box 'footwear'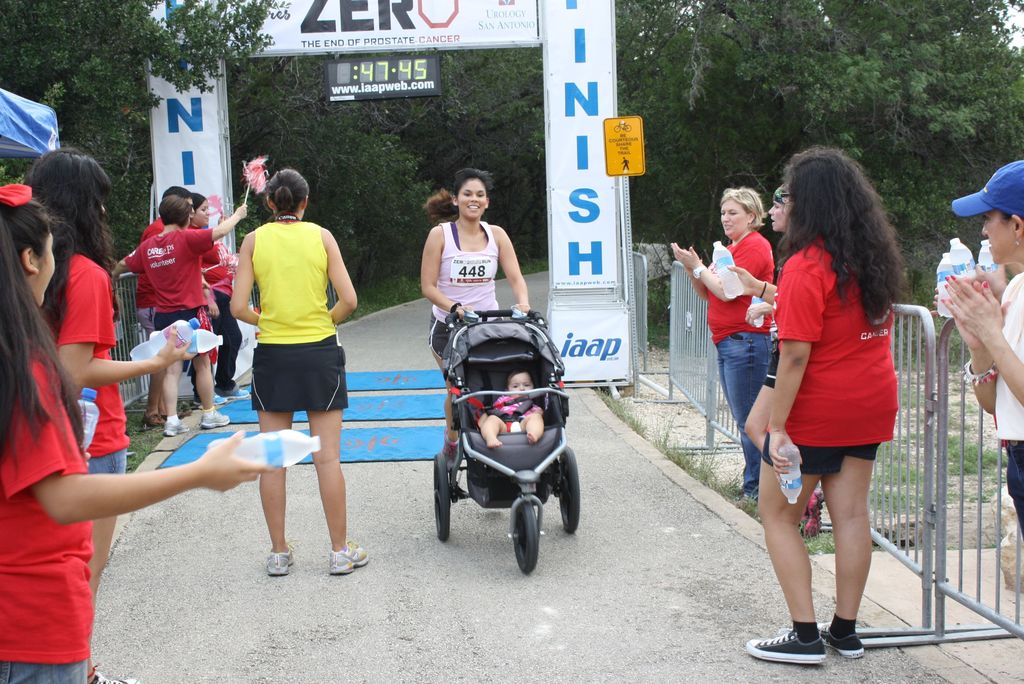
[left=160, top=419, right=188, bottom=435]
